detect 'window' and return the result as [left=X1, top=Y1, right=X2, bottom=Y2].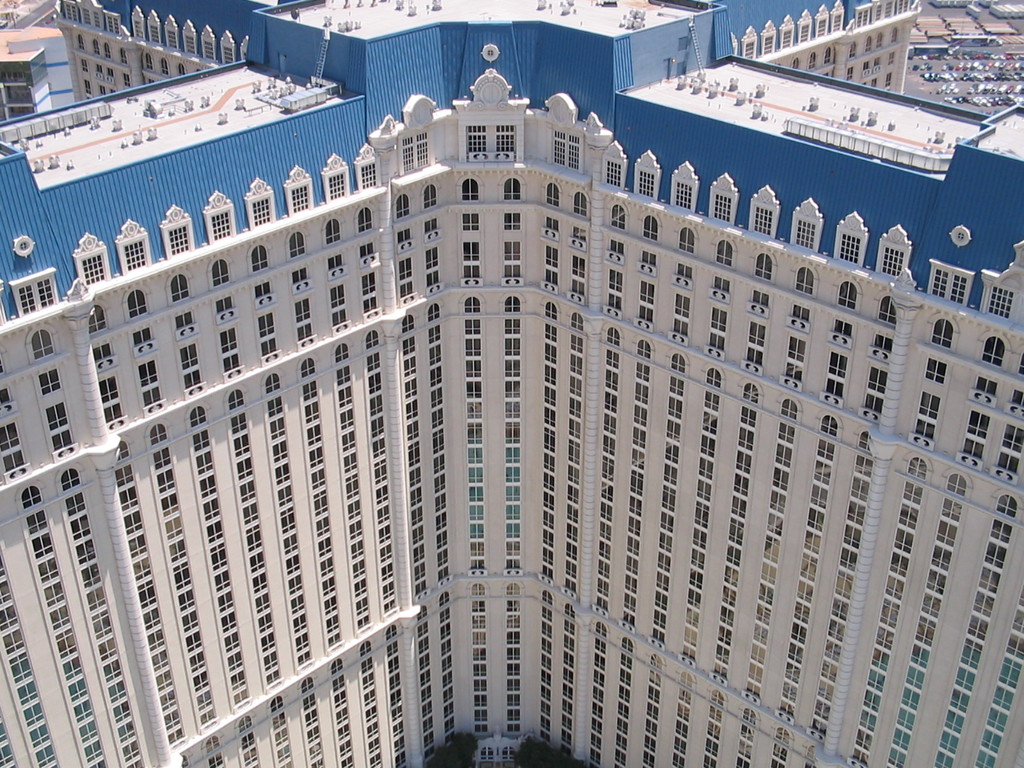
[left=599, top=538, right=612, bottom=557].
